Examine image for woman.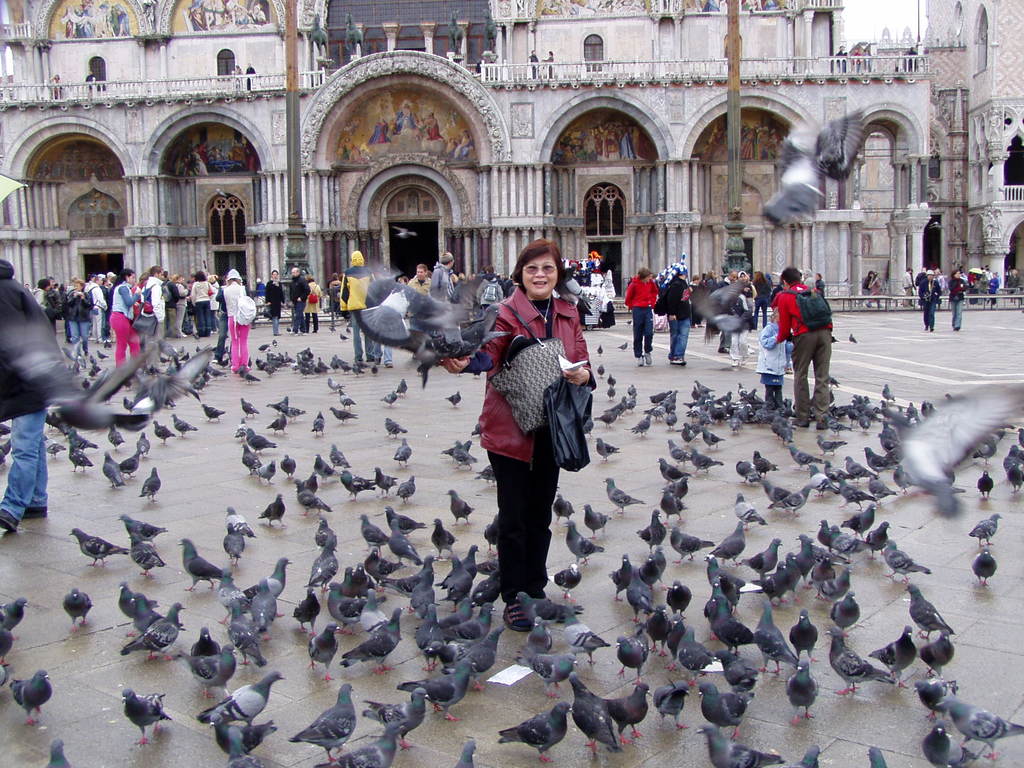
Examination result: select_region(756, 275, 767, 326).
